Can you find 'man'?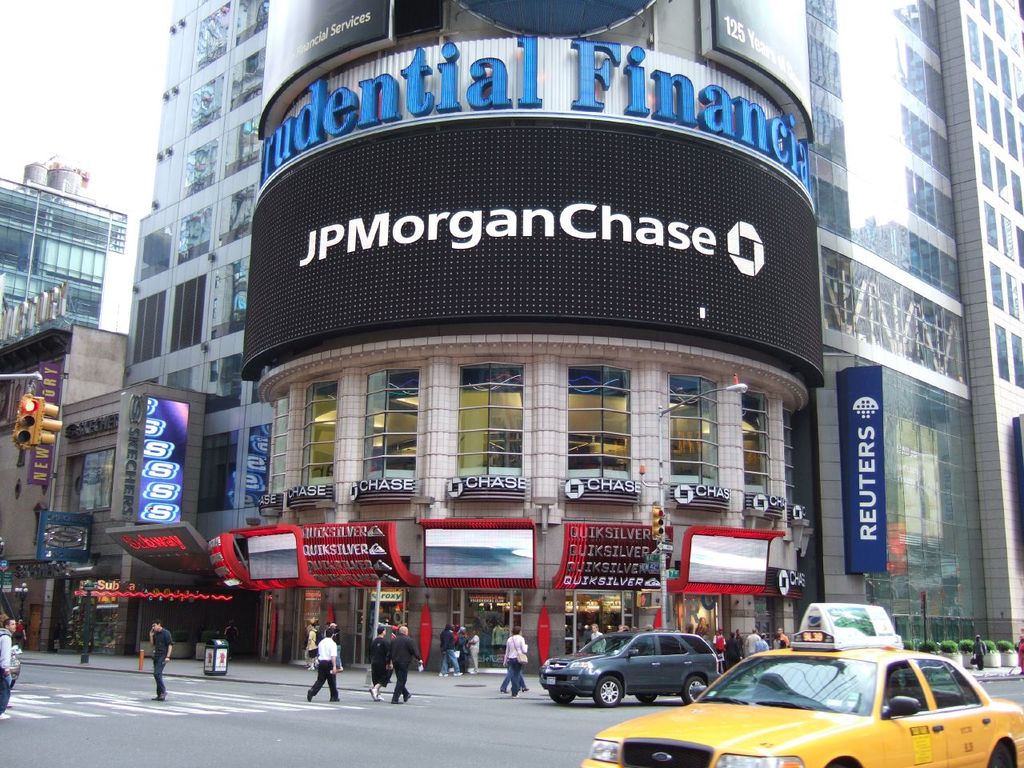
Yes, bounding box: pyautogui.locateOnScreen(726, 632, 745, 668).
